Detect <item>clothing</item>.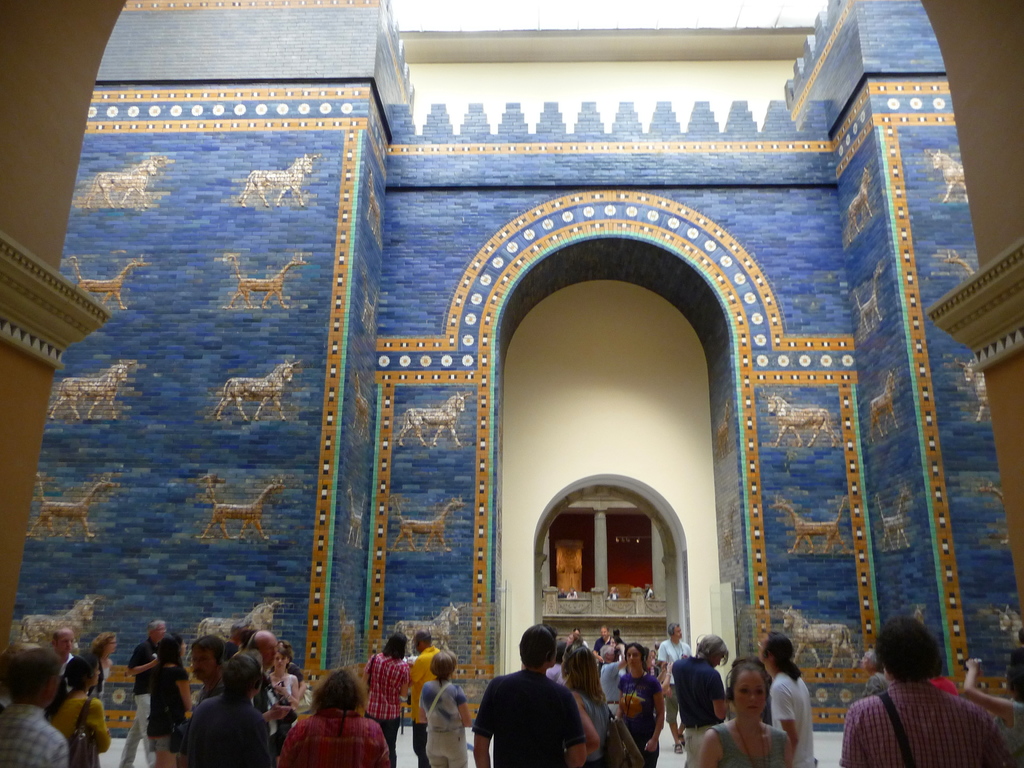
Detected at 428 680 474 767.
